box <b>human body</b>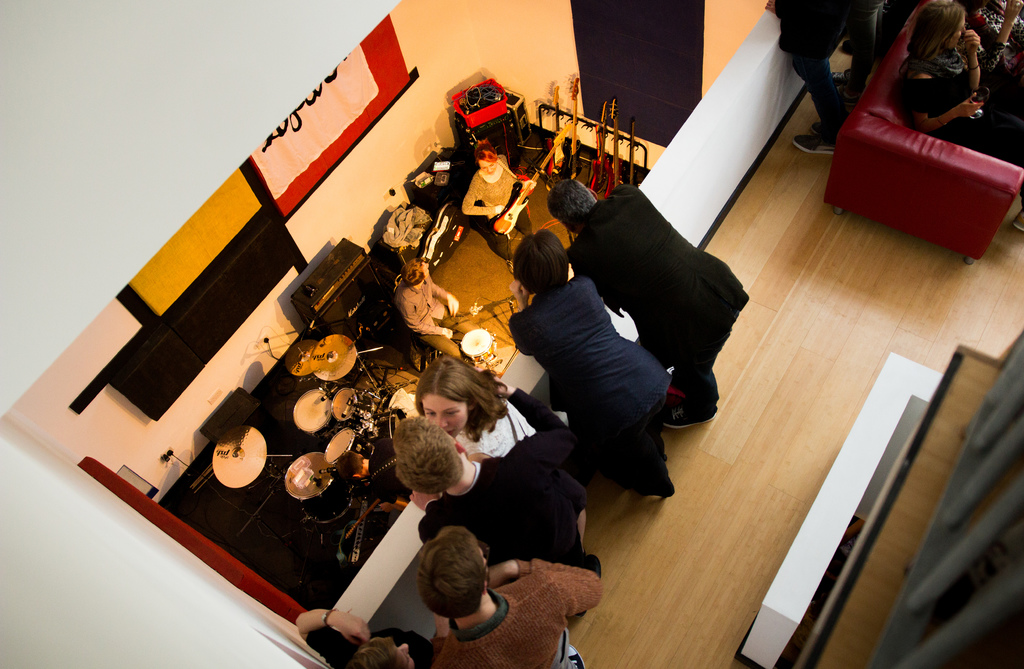
881,1,1023,240
